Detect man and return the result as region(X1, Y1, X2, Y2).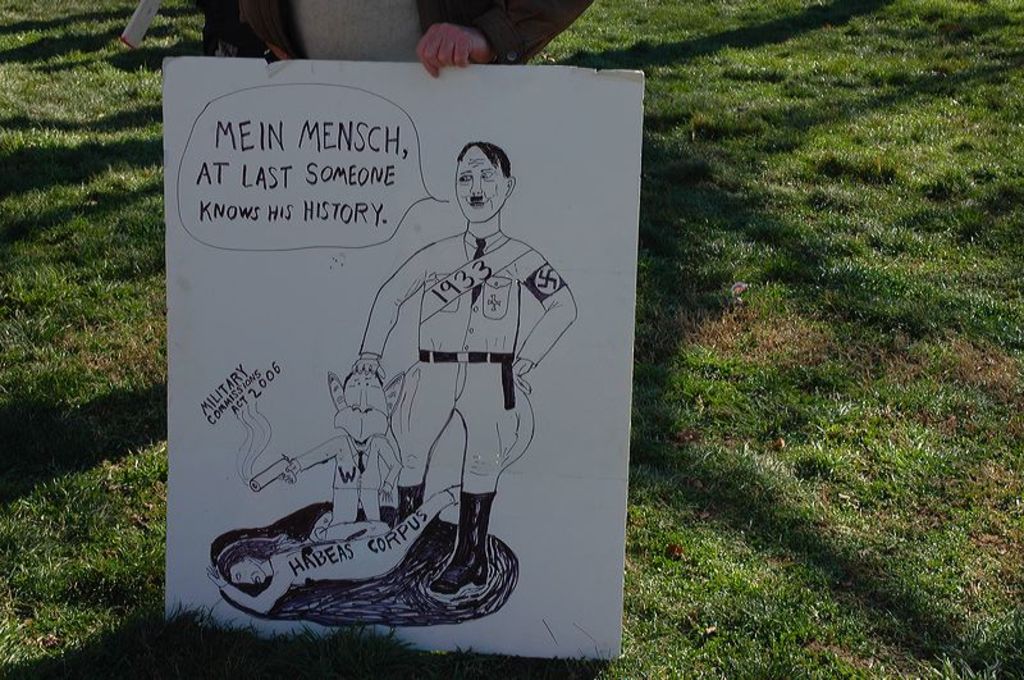
region(225, 109, 577, 572).
